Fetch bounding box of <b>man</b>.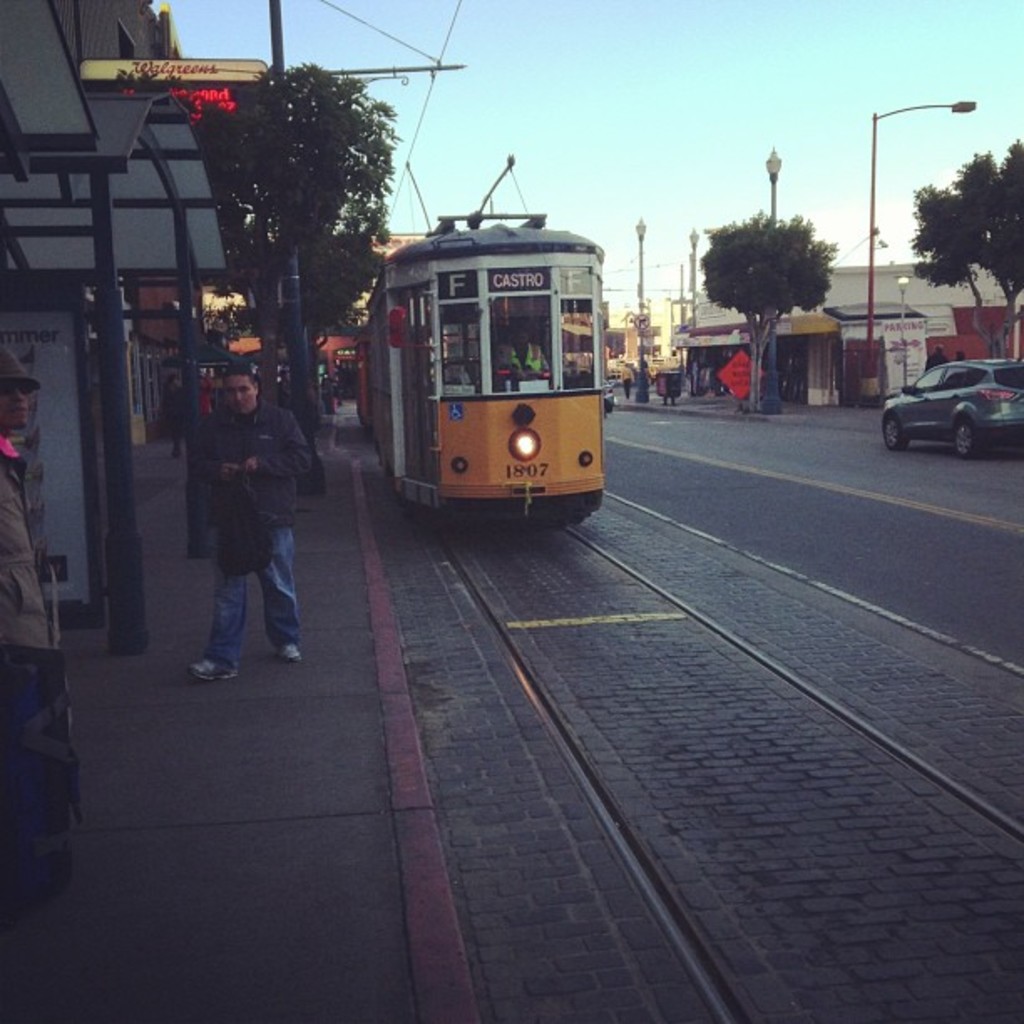
Bbox: l=2, t=345, r=57, b=865.
